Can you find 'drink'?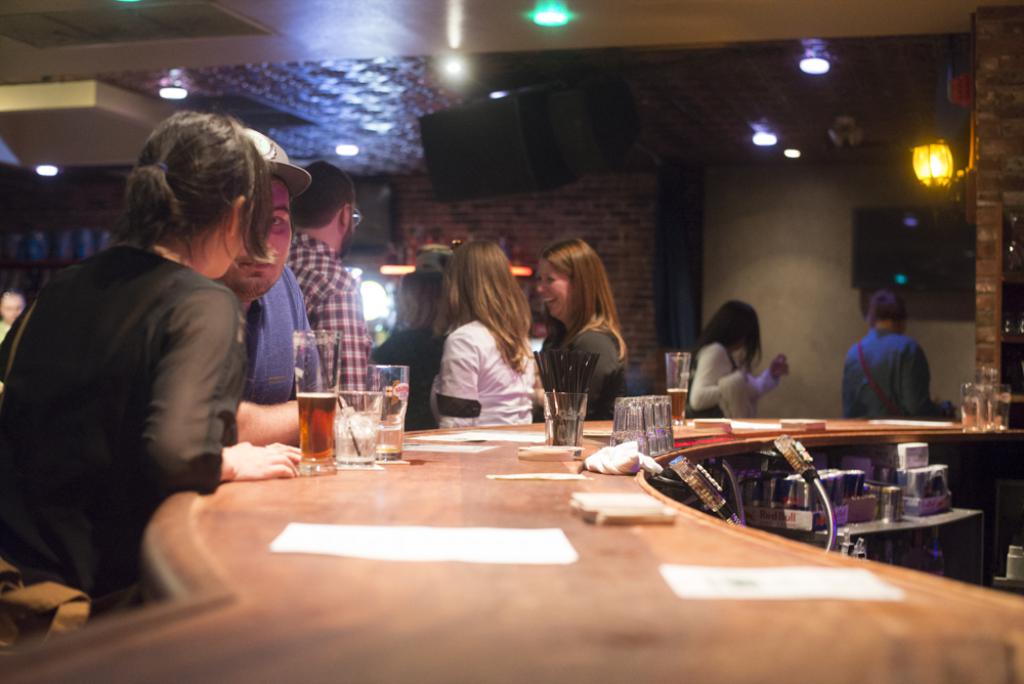
Yes, bounding box: 336,408,375,469.
